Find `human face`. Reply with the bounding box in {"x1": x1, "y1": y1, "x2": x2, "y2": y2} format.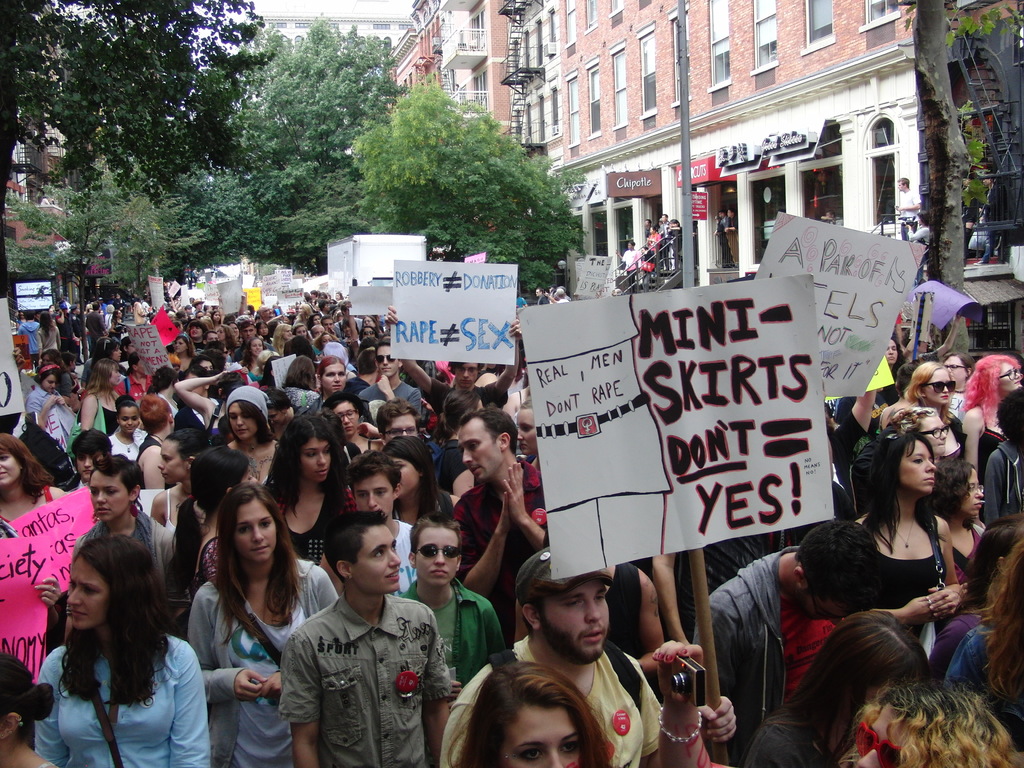
{"x1": 118, "y1": 412, "x2": 140, "y2": 434}.
